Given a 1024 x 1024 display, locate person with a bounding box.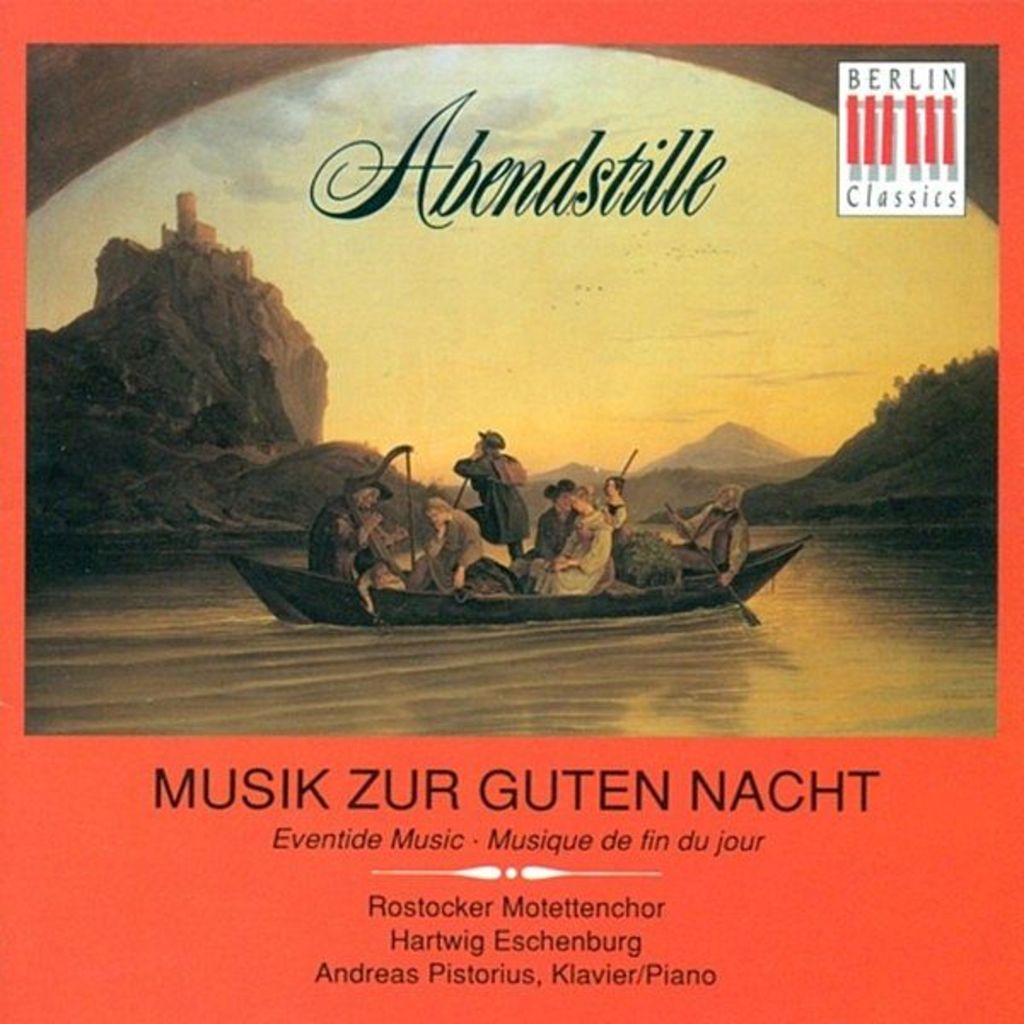
Located: region(451, 425, 531, 561).
